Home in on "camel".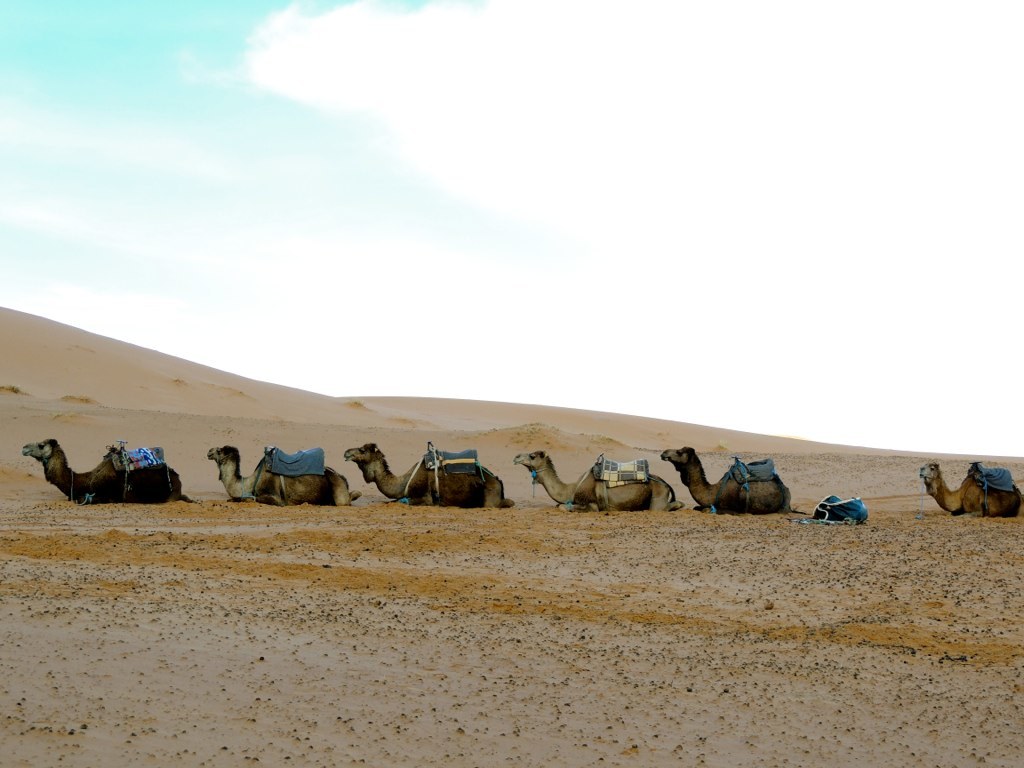
Homed in at 656:443:802:518.
